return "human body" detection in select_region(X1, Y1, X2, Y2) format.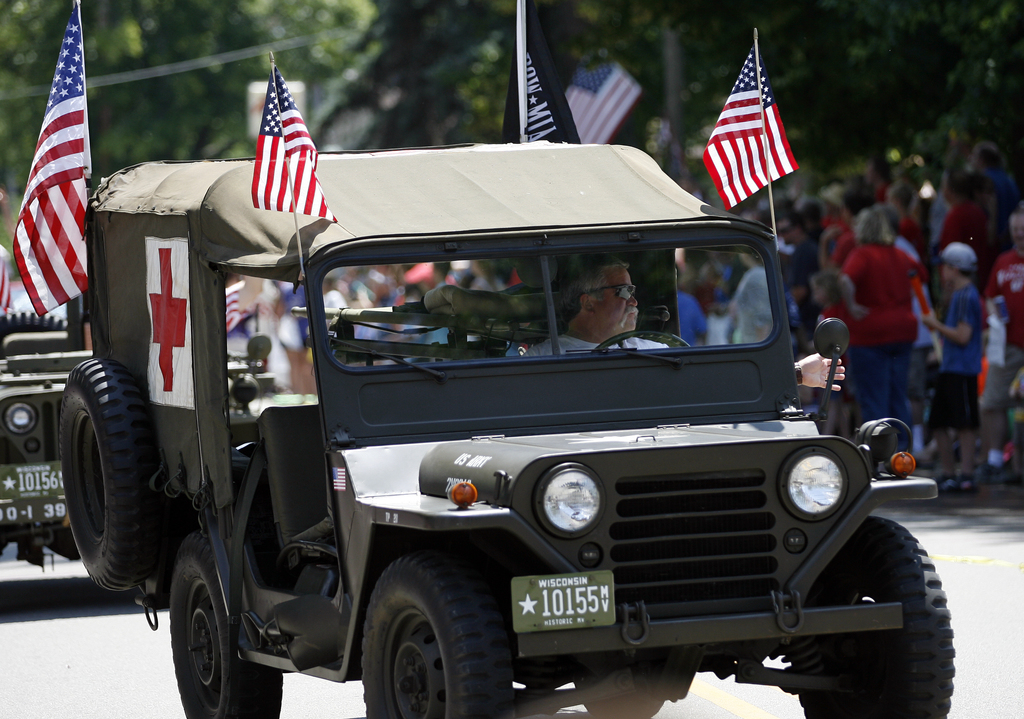
select_region(934, 170, 998, 293).
